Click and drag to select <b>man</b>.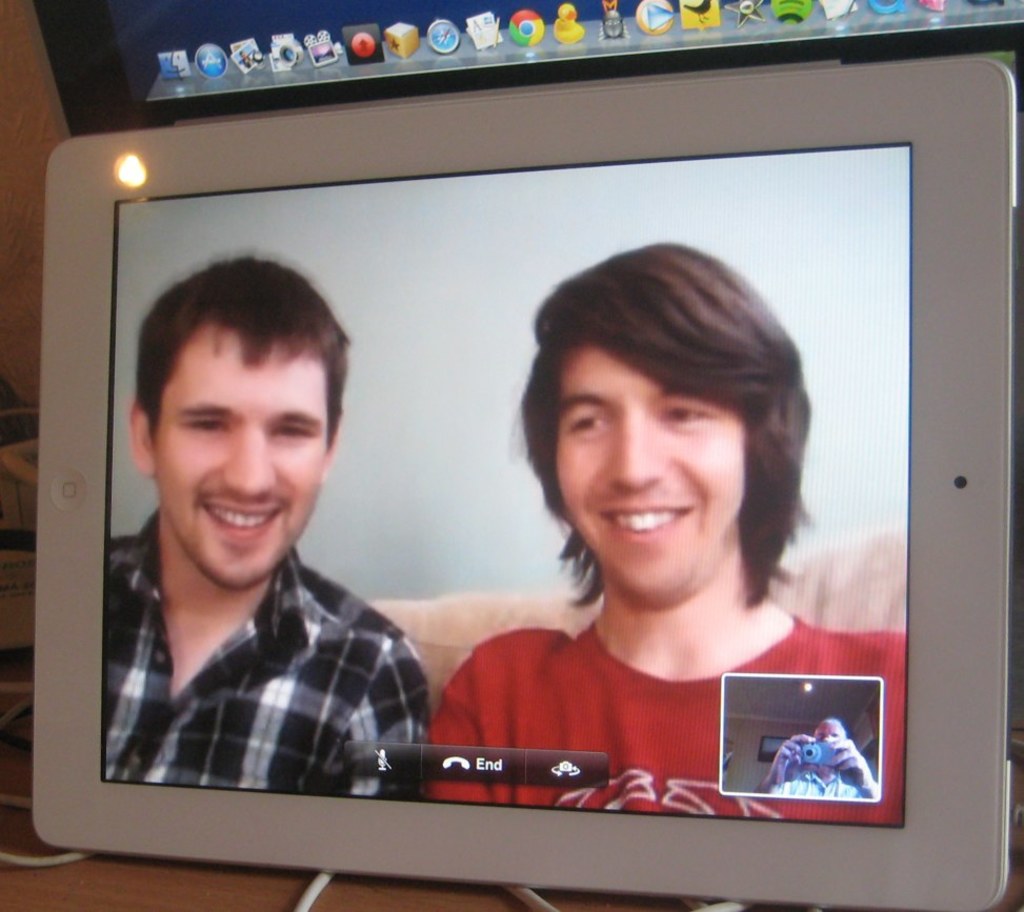
Selection: 759,718,878,803.
